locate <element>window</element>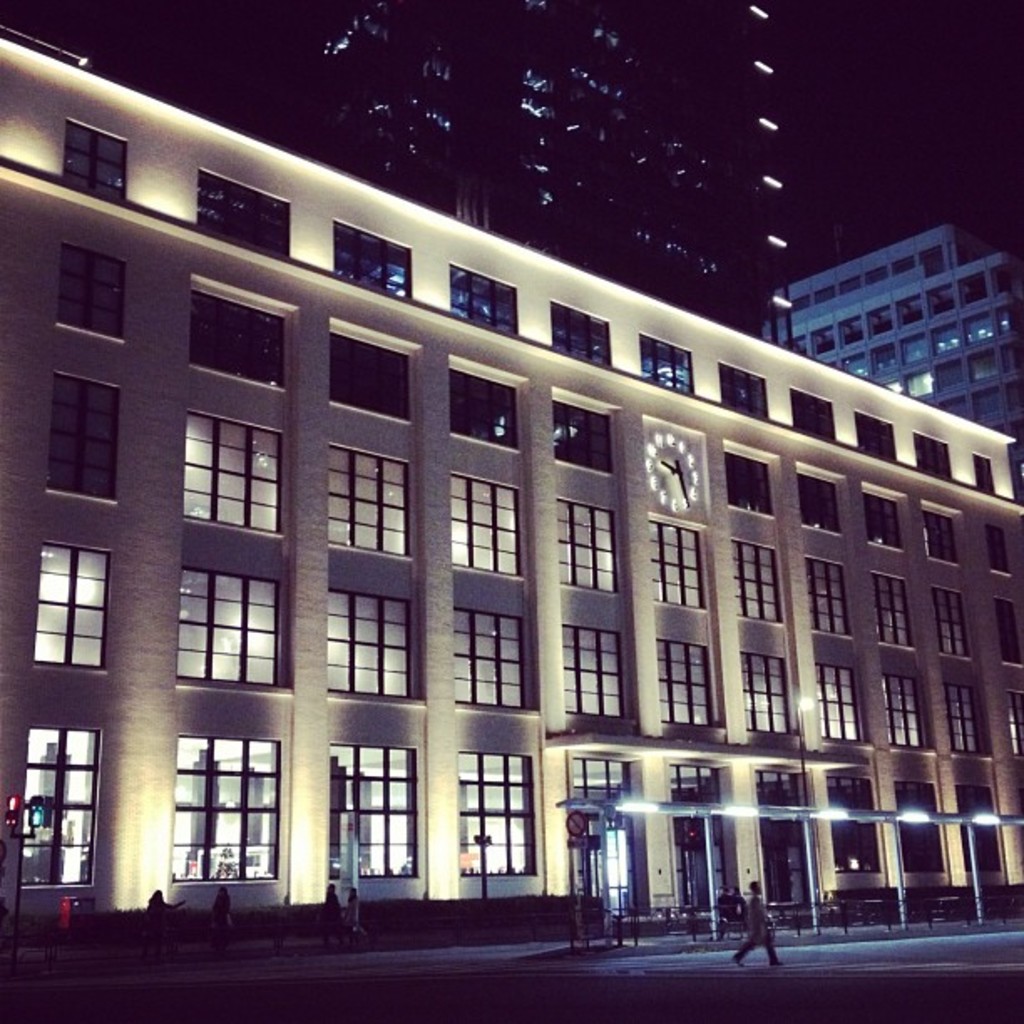
(942,681,989,760)
